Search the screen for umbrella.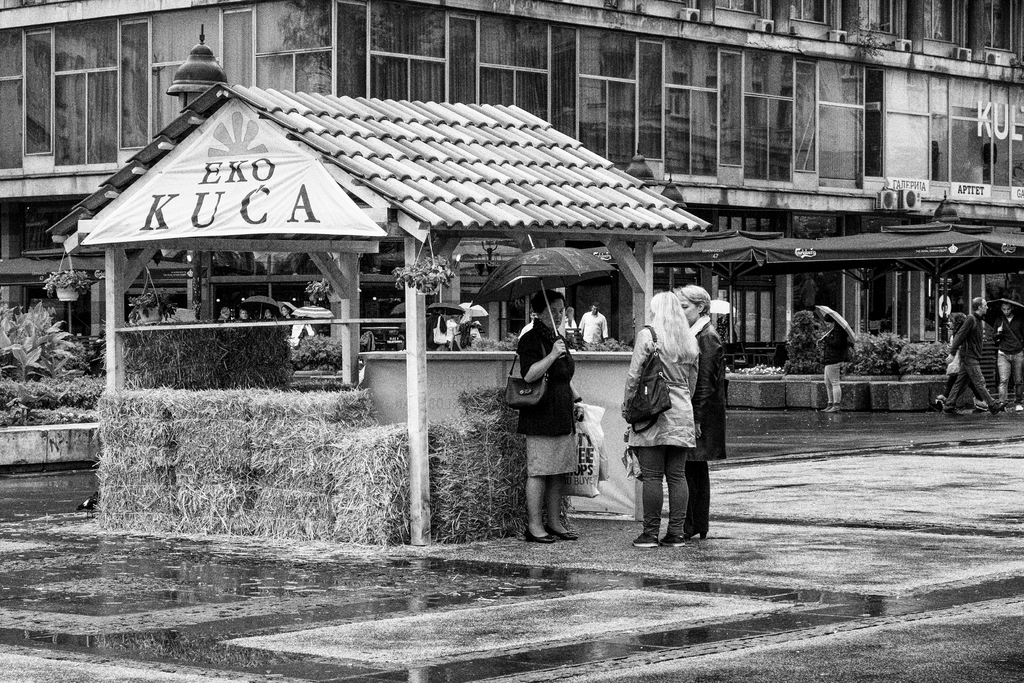
Found at {"left": 815, "top": 302, "right": 854, "bottom": 342}.
